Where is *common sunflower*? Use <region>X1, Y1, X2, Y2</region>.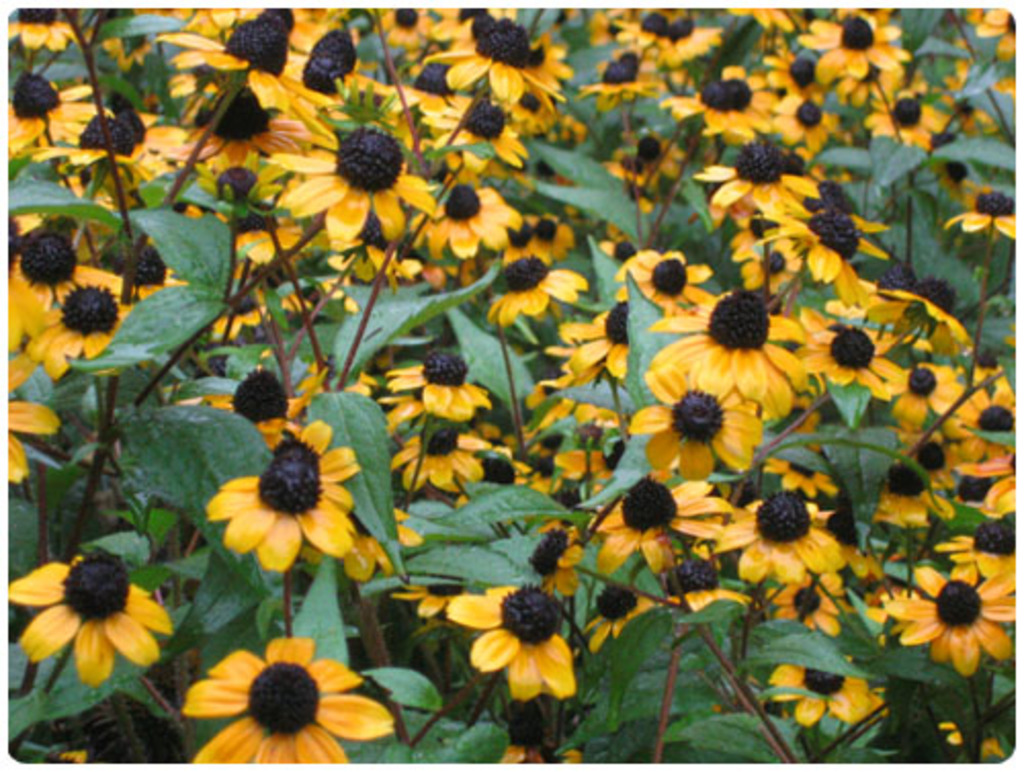
<region>8, 70, 115, 172</region>.
